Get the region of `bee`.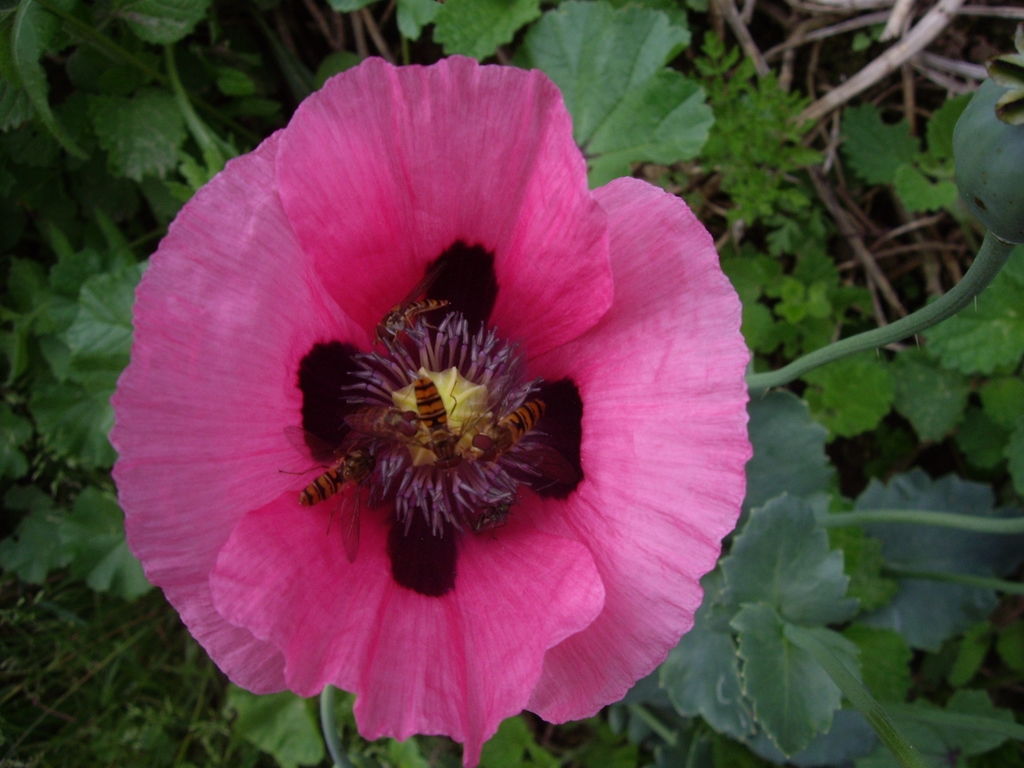
356 399 416 451.
